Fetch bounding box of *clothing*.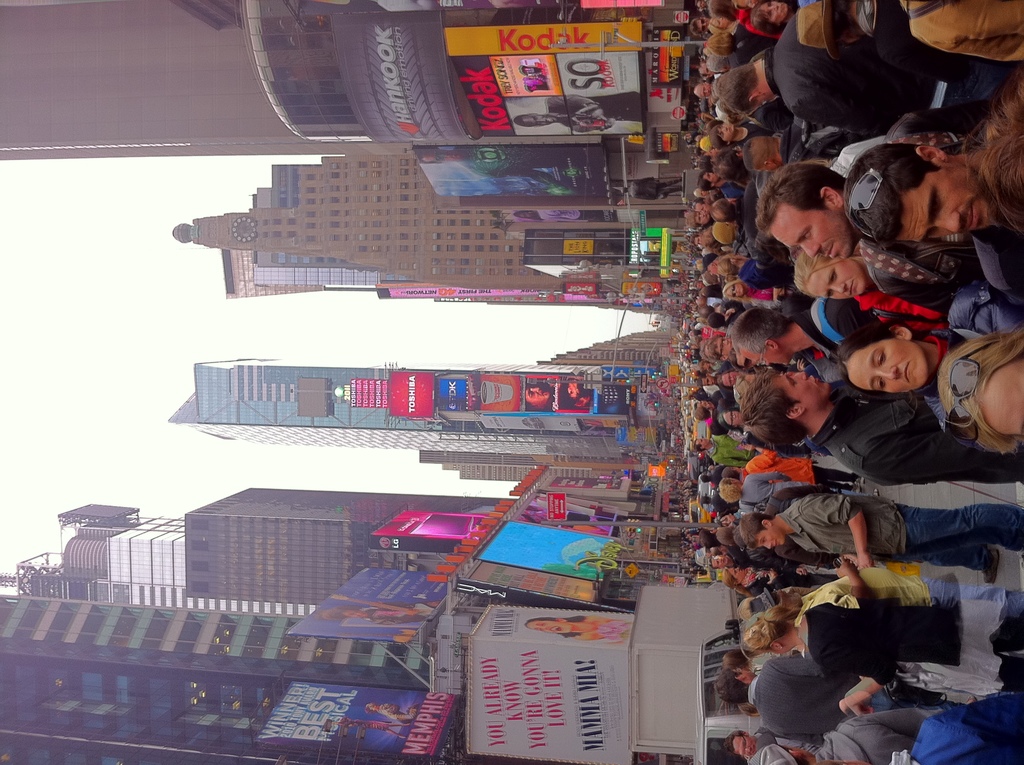
Bbox: bbox(849, 256, 1005, 331).
